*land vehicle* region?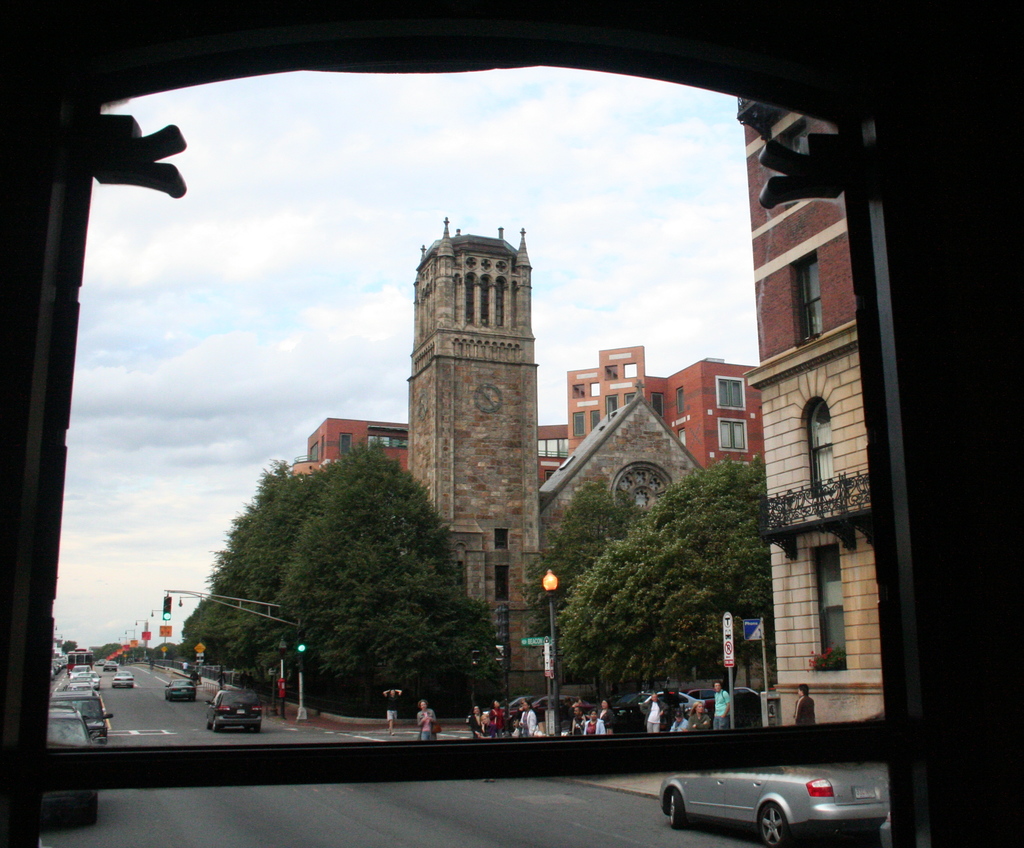
BBox(102, 667, 118, 668)
